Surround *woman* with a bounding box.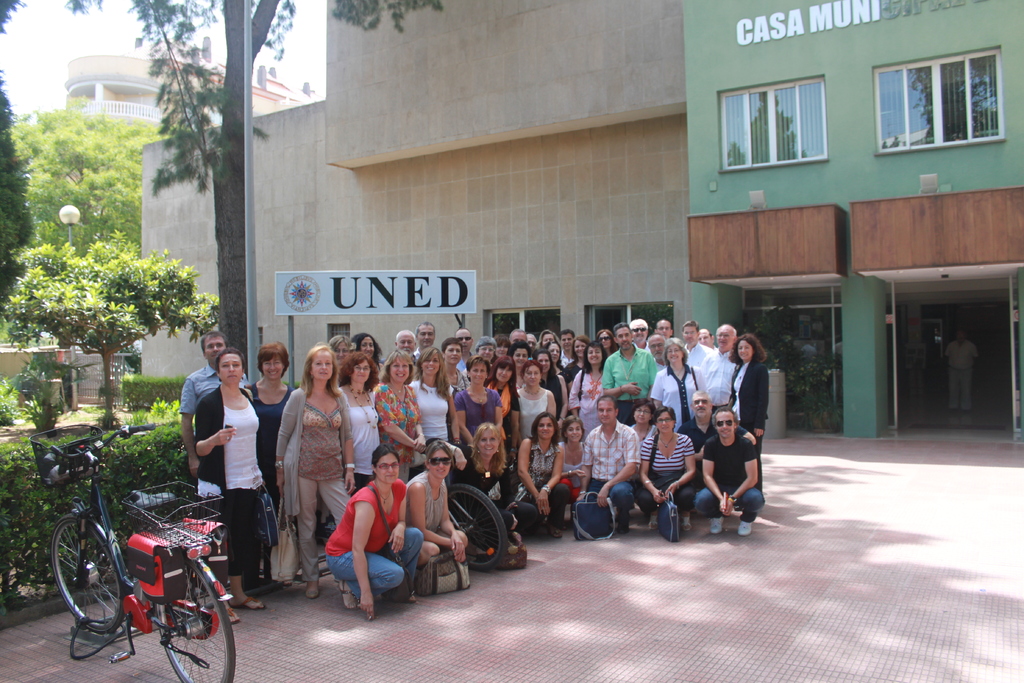
bbox=(594, 327, 616, 358).
